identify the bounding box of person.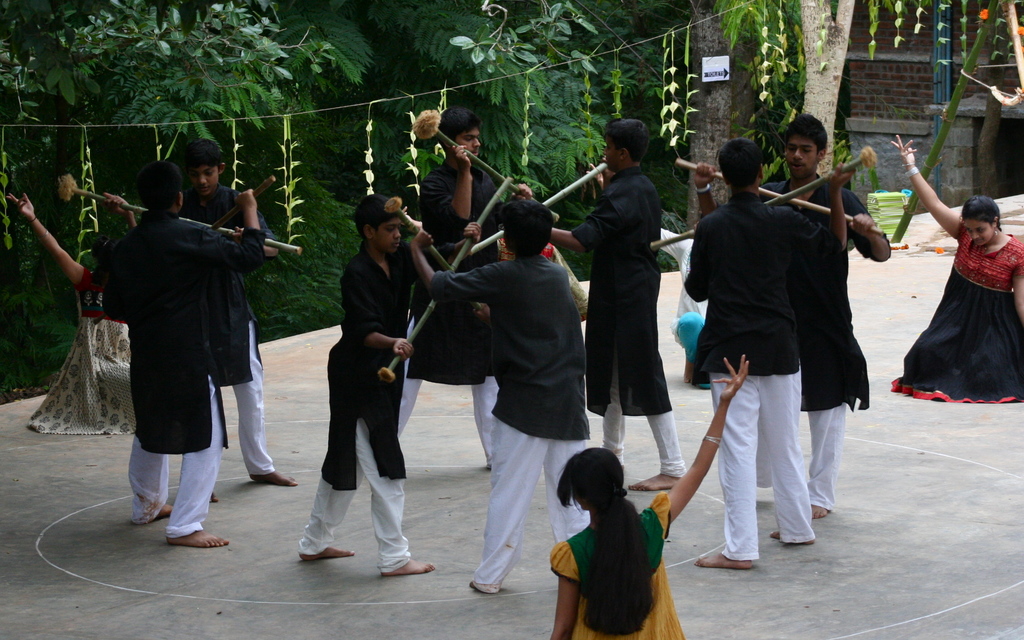
(left=550, top=351, right=749, bottom=639).
